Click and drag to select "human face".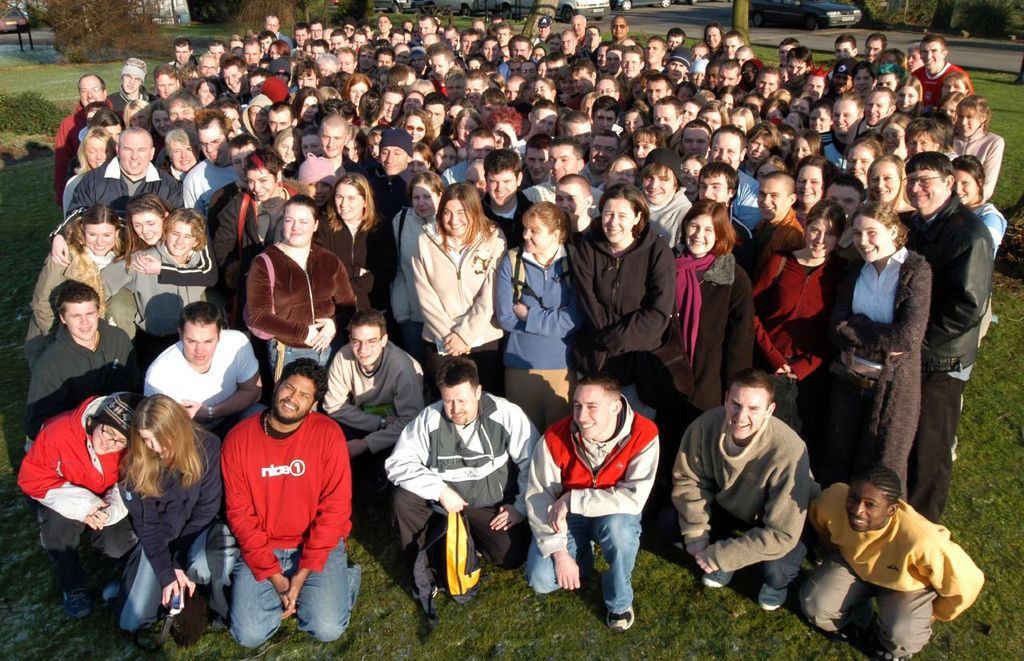
Selection: (142,429,173,458).
